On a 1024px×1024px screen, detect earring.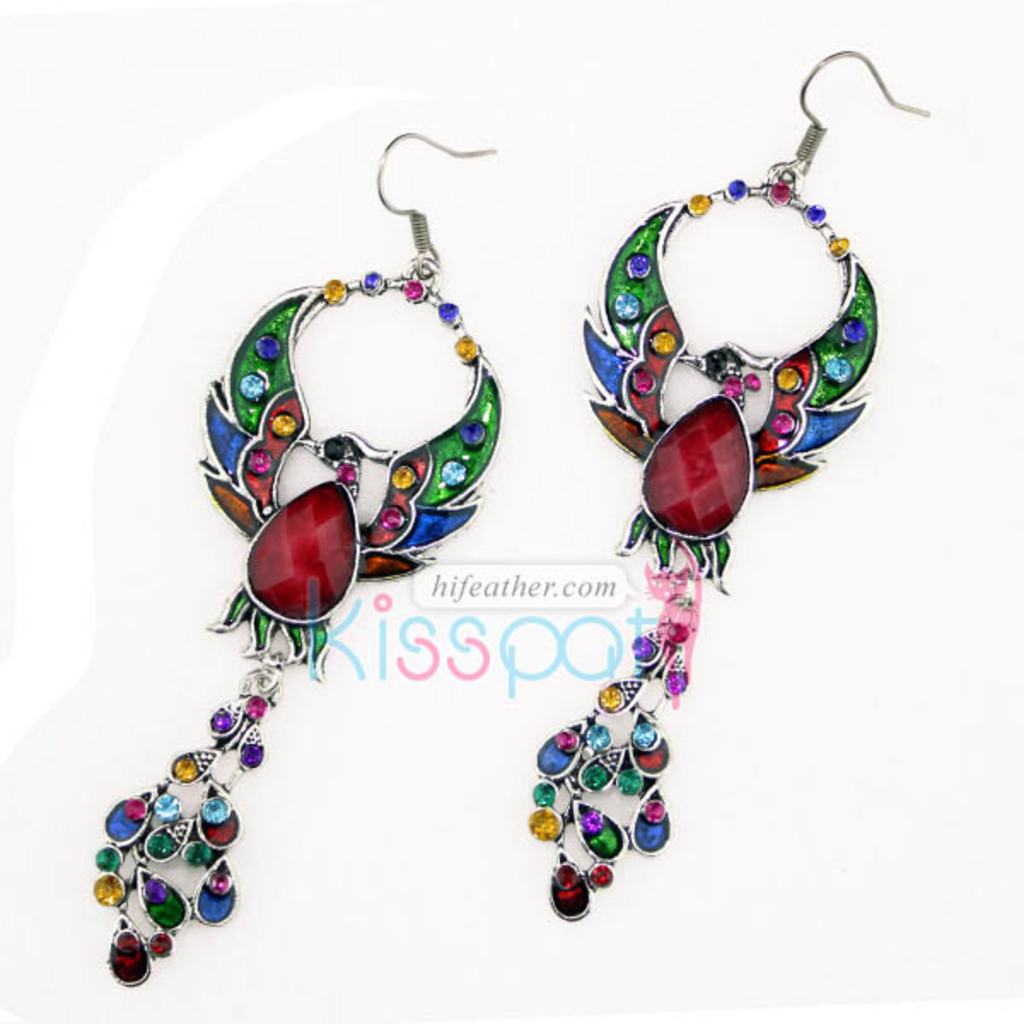
detection(526, 46, 934, 923).
